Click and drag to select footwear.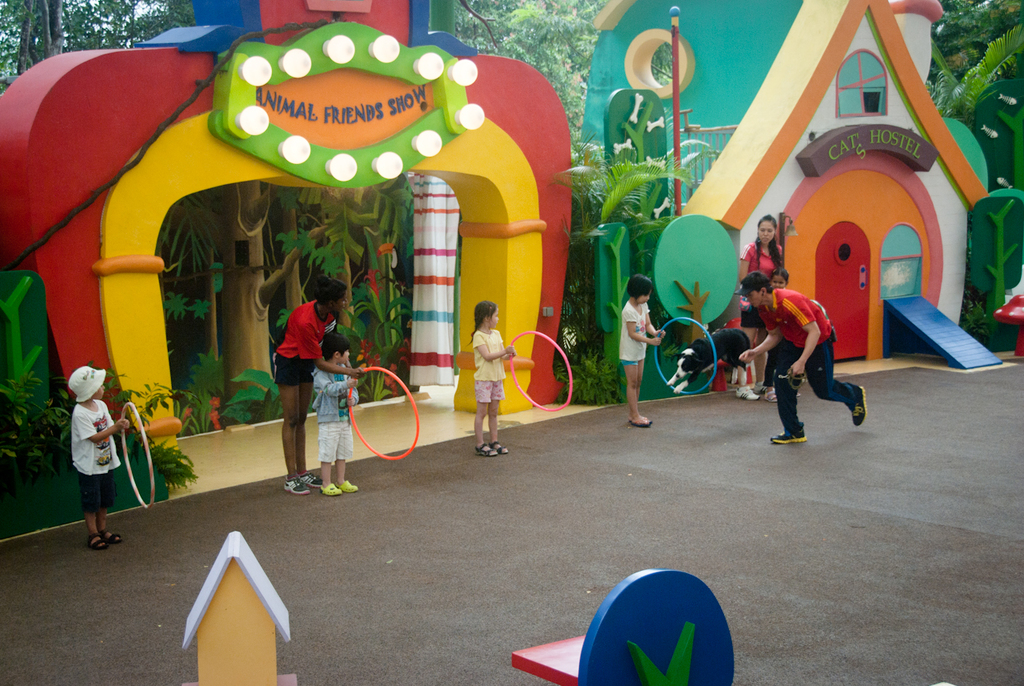
Selection: [x1=320, y1=480, x2=341, y2=494].
